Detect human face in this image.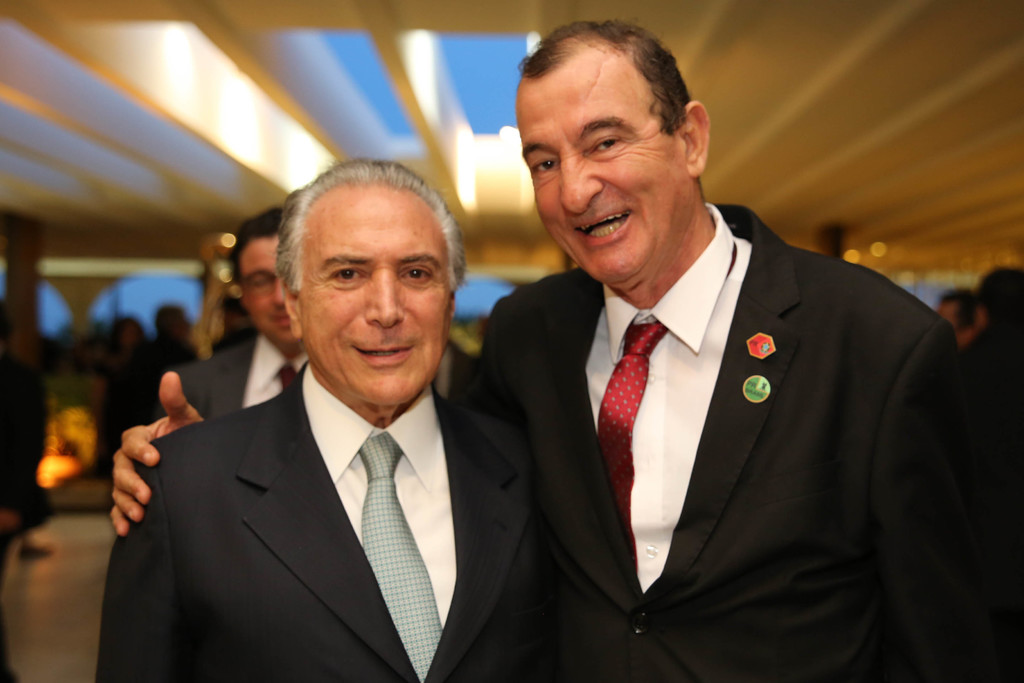
Detection: x1=520, y1=78, x2=689, y2=280.
